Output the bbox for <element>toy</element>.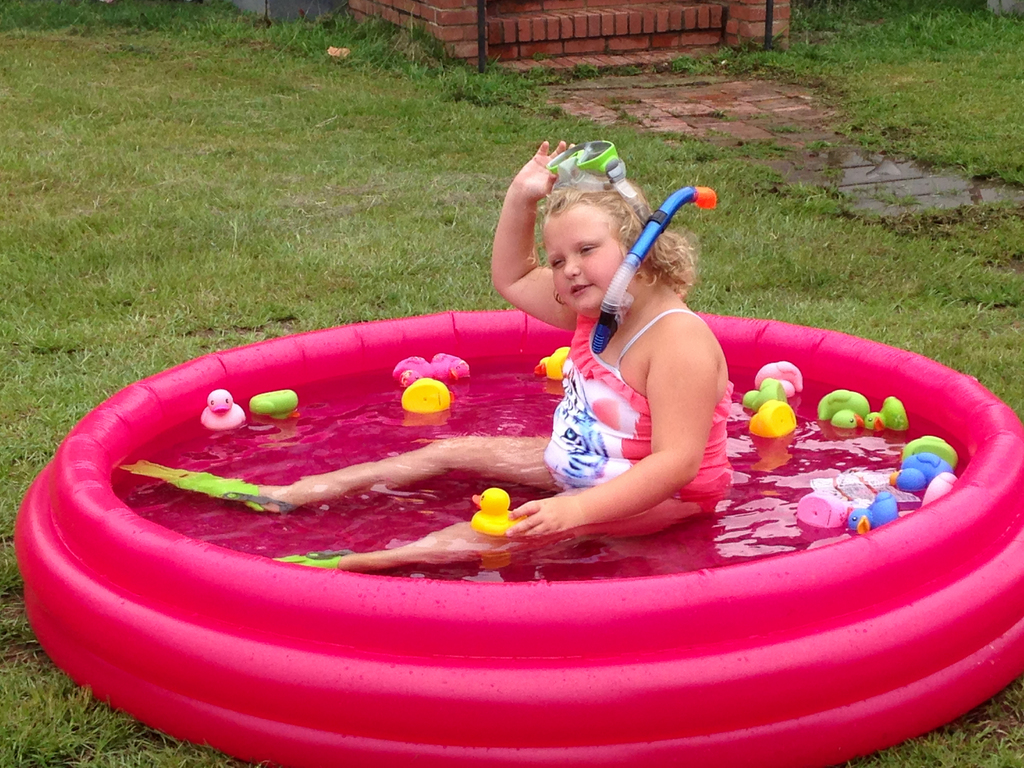
locate(923, 476, 960, 508).
